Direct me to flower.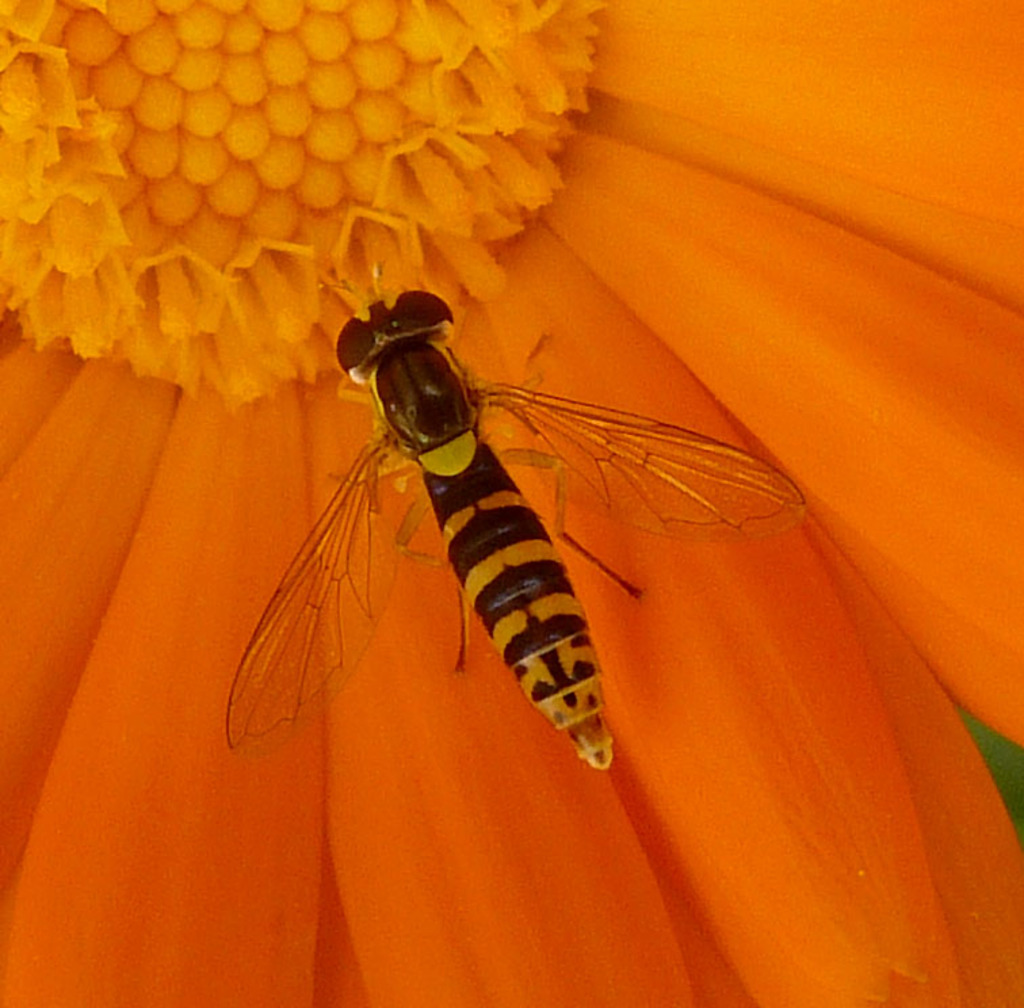
Direction: x1=0 y1=0 x2=1023 y2=1007.
